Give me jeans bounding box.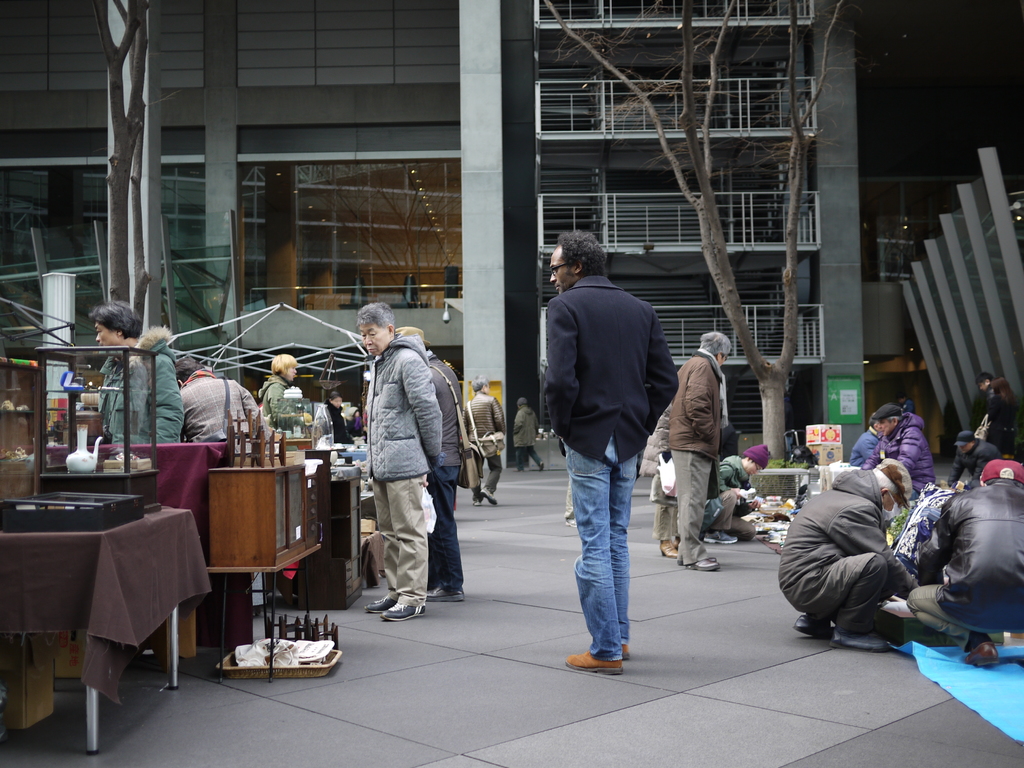
x1=509, y1=445, x2=546, y2=467.
